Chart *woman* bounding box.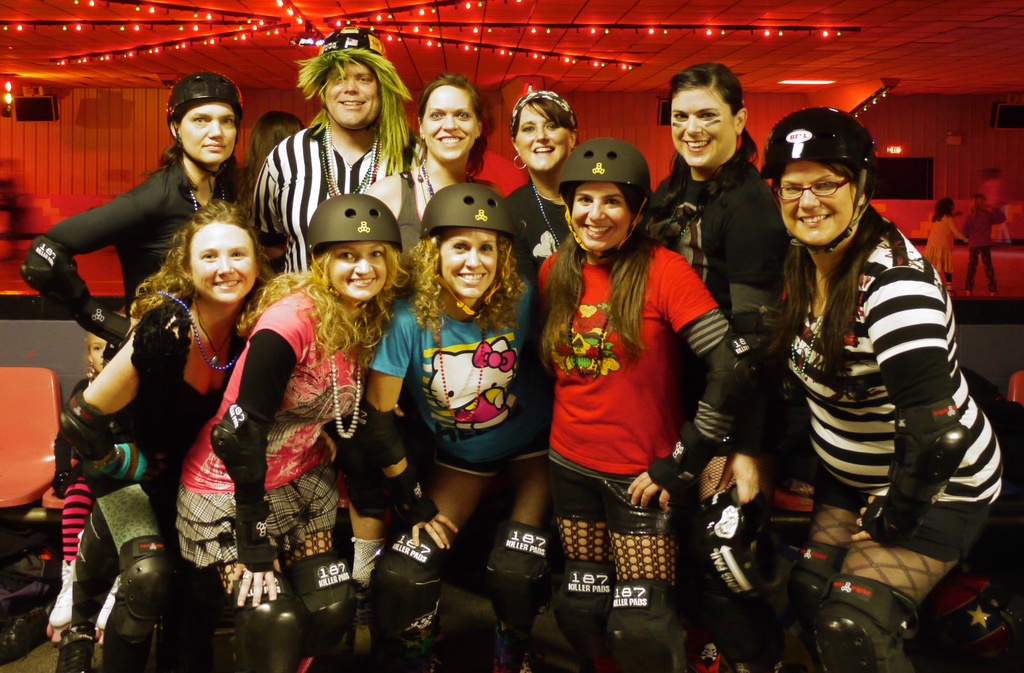
Charted: [54,200,283,672].
